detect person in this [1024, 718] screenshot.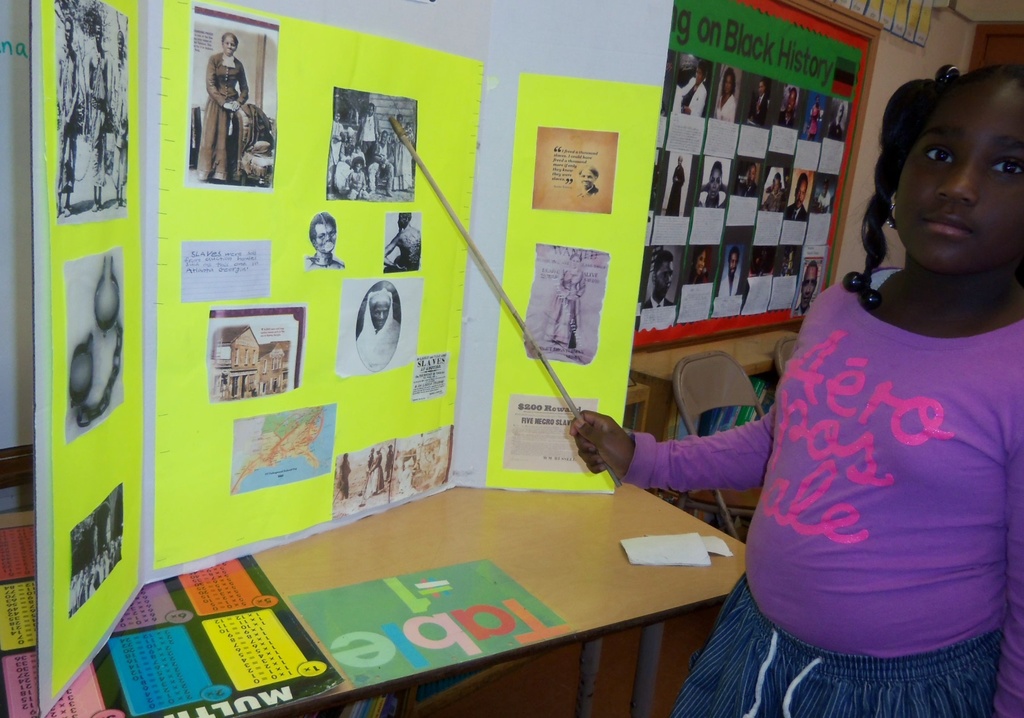
Detection: 356/293/401/371.
